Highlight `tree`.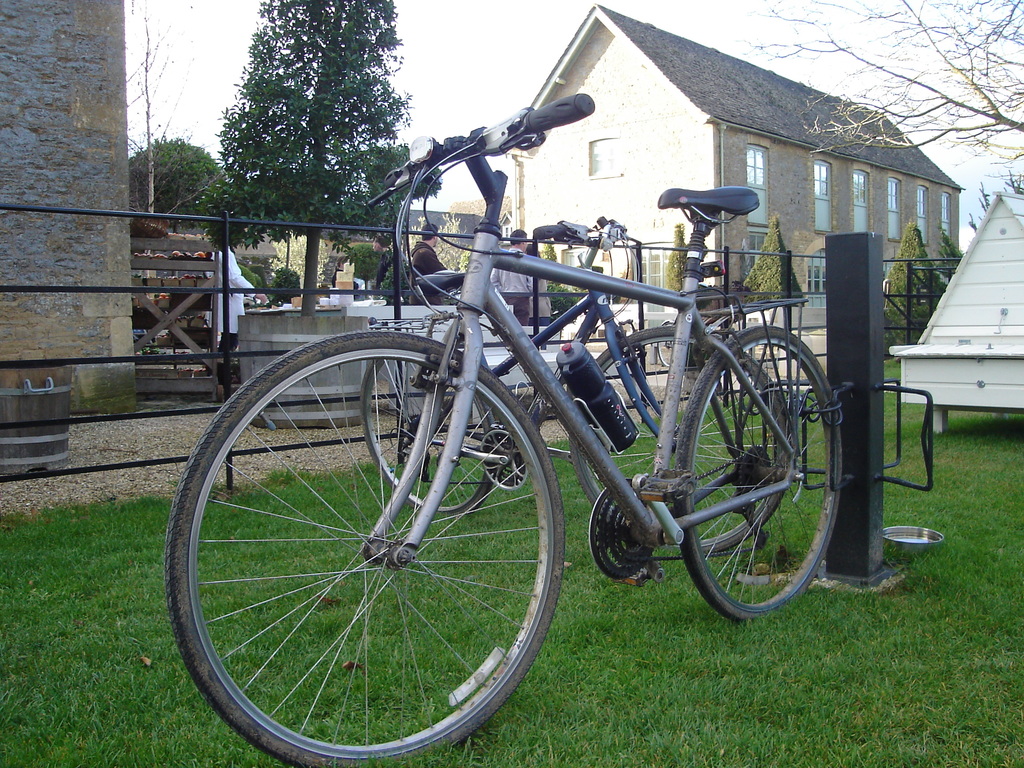
Highlighted region: region(731, 0, 1023, 192).
